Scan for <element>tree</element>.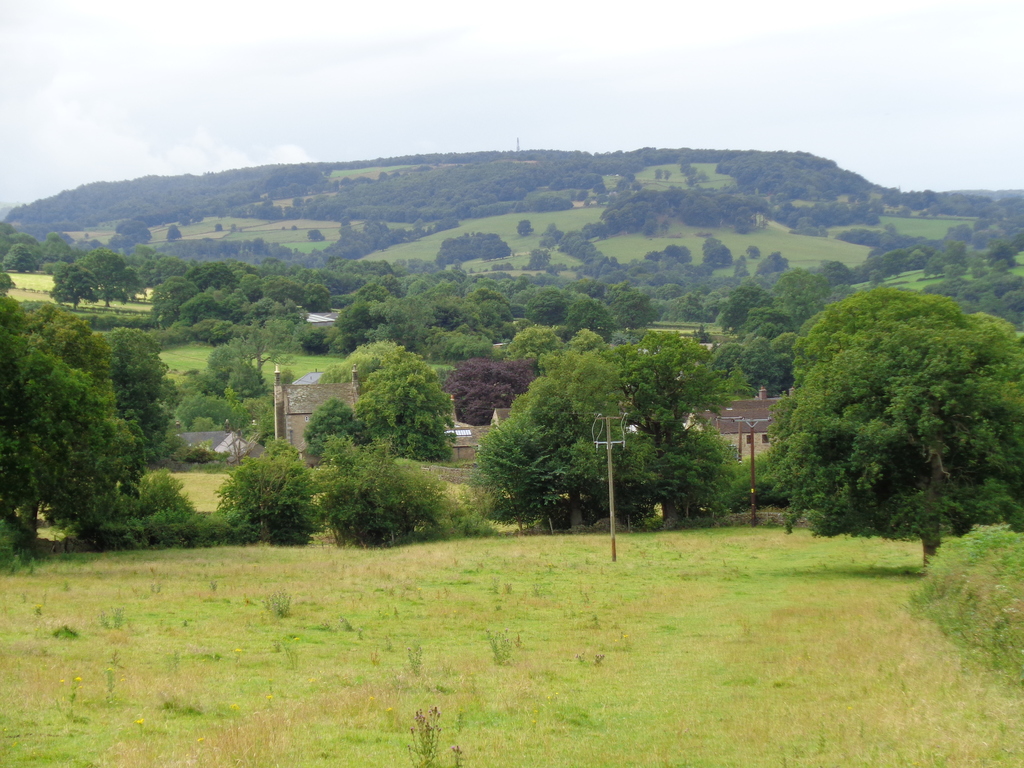
Scan result: locate(765, 251, 1008, 557).
